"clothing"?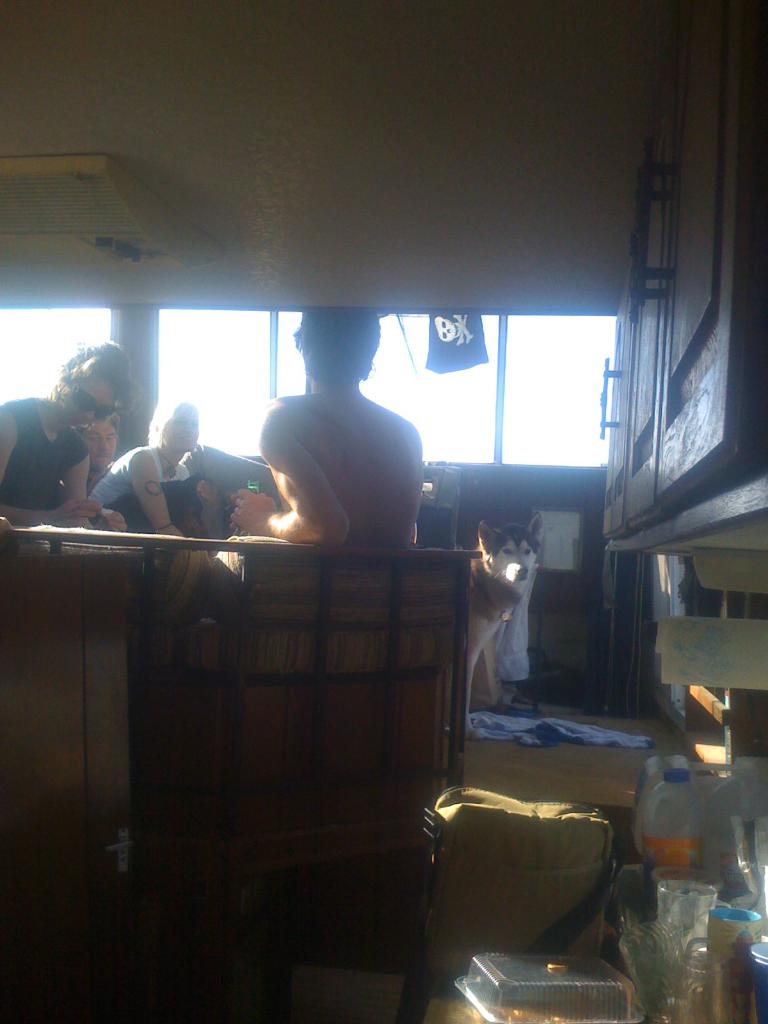
left=241, top=355, right=435, bottom=548
